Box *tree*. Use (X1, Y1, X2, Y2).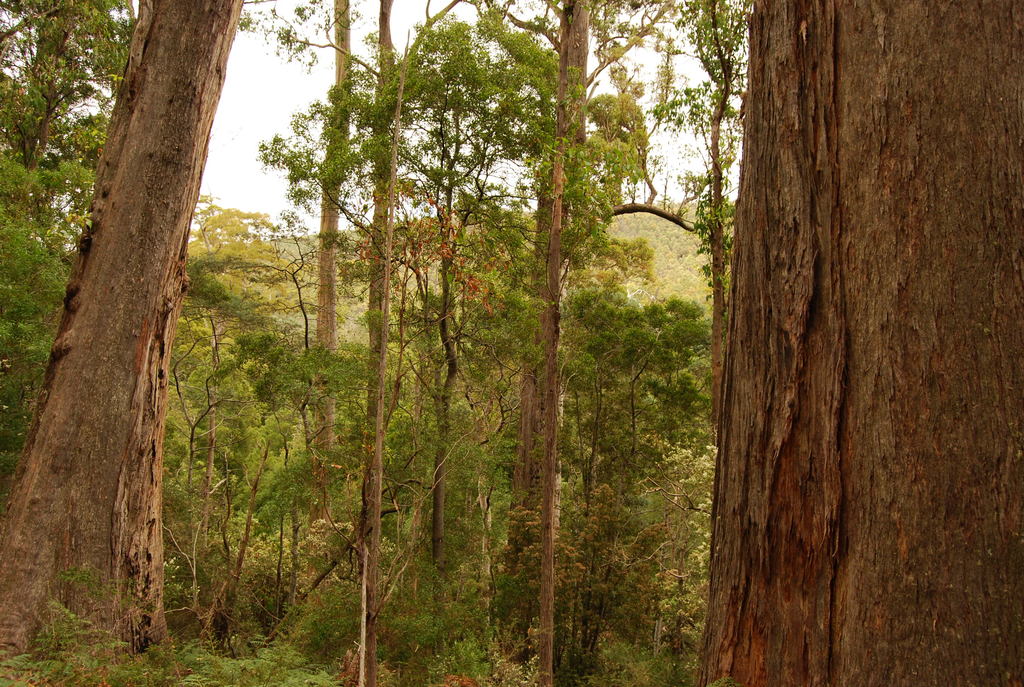
(239, 0, 1023, 686).
